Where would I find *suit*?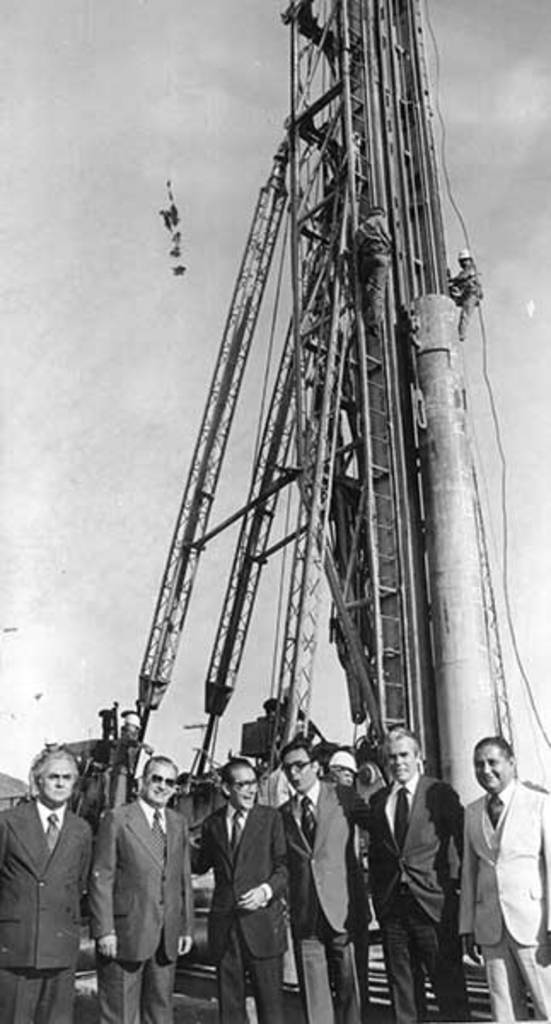
At box=[362, 771, 466, 1022].
